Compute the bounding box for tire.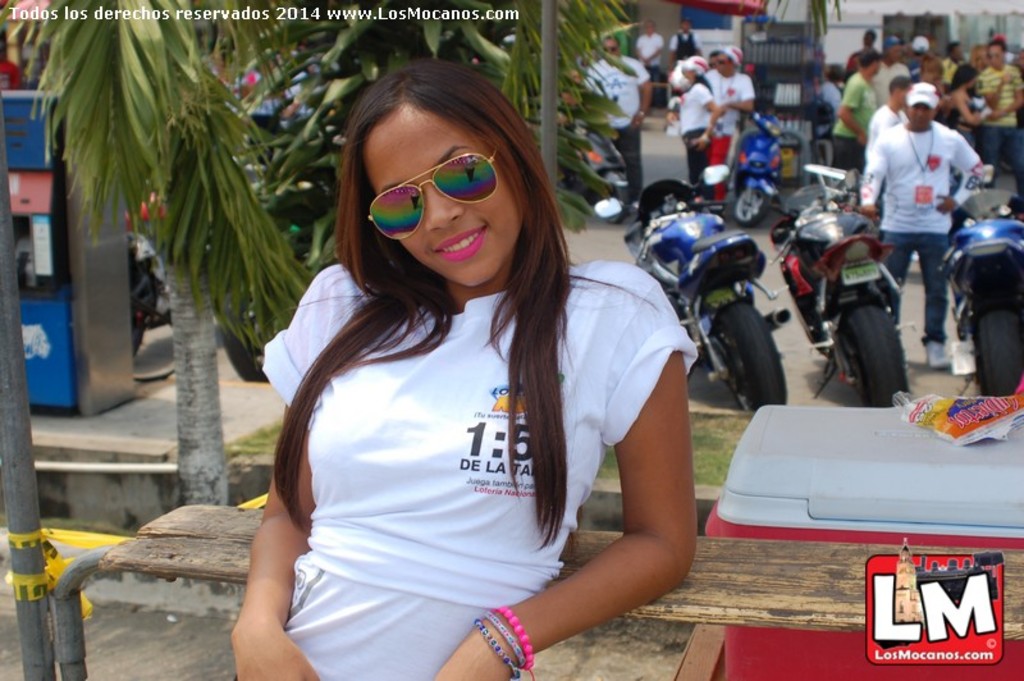
detection(732, 189, 771, 228).
